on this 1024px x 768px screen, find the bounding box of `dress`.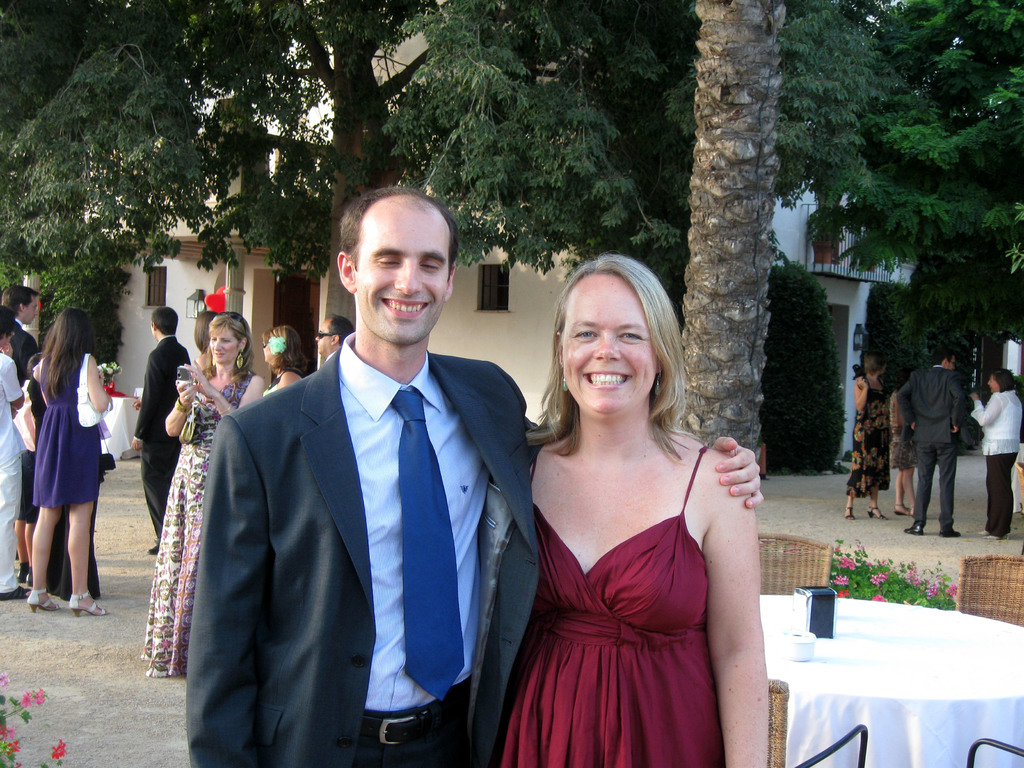
Bounding box: 890/420/916/470.
